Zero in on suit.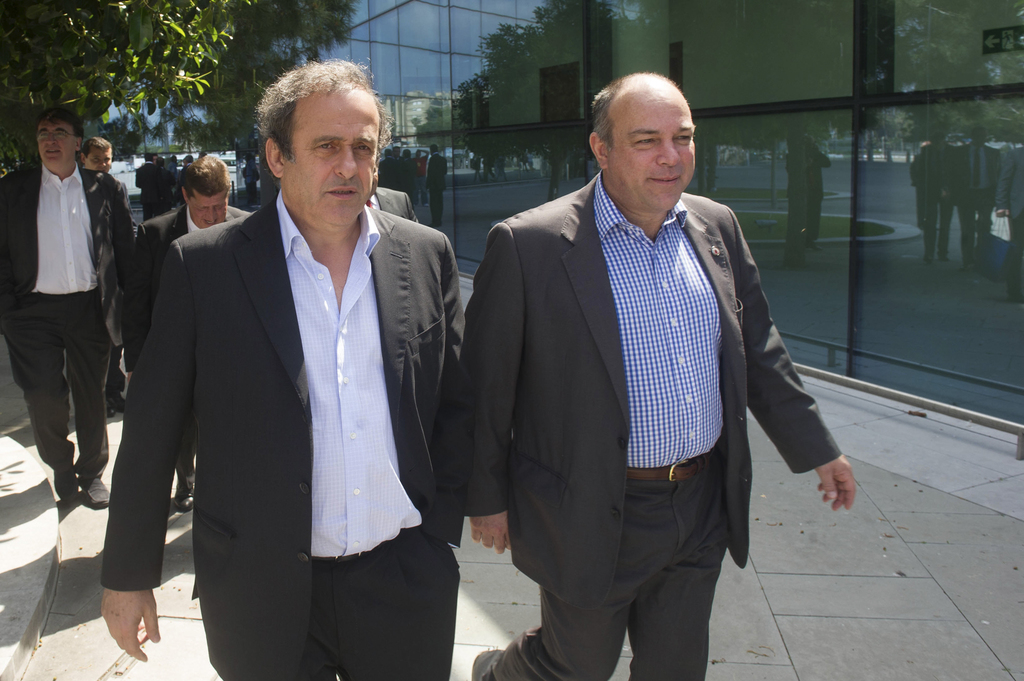
Zeroed in: locate(462, 172, 843, 680).
